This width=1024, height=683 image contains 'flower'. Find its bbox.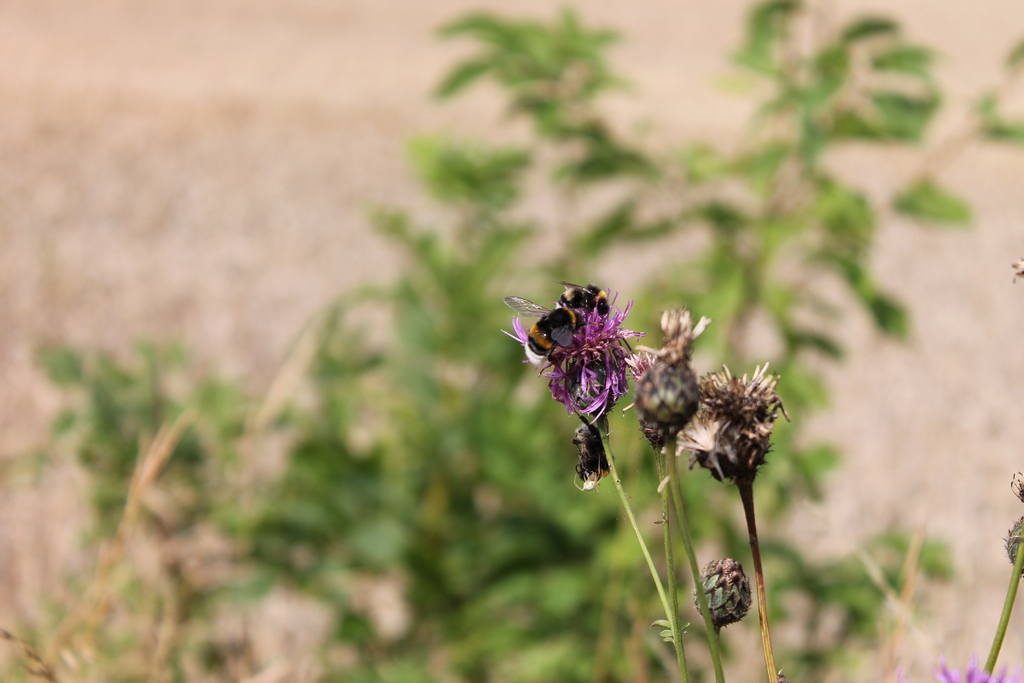
box(694, 345, 788, 481).
